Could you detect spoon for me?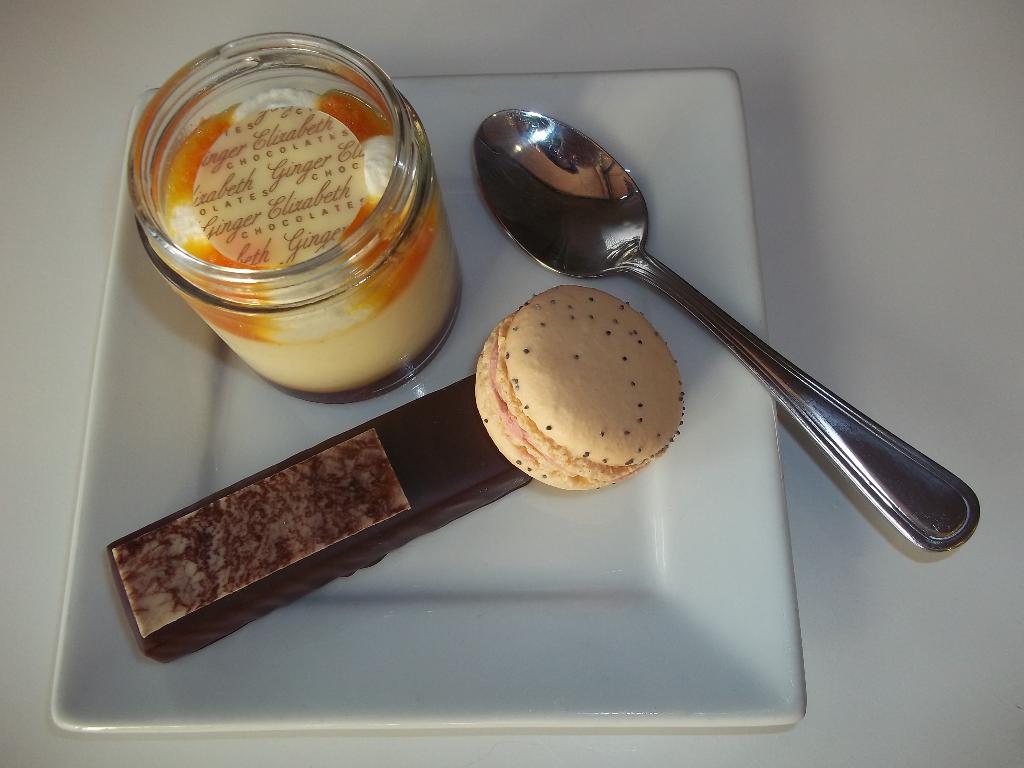
Detection result: [left=473, top=111, right=985, bottom=562].
